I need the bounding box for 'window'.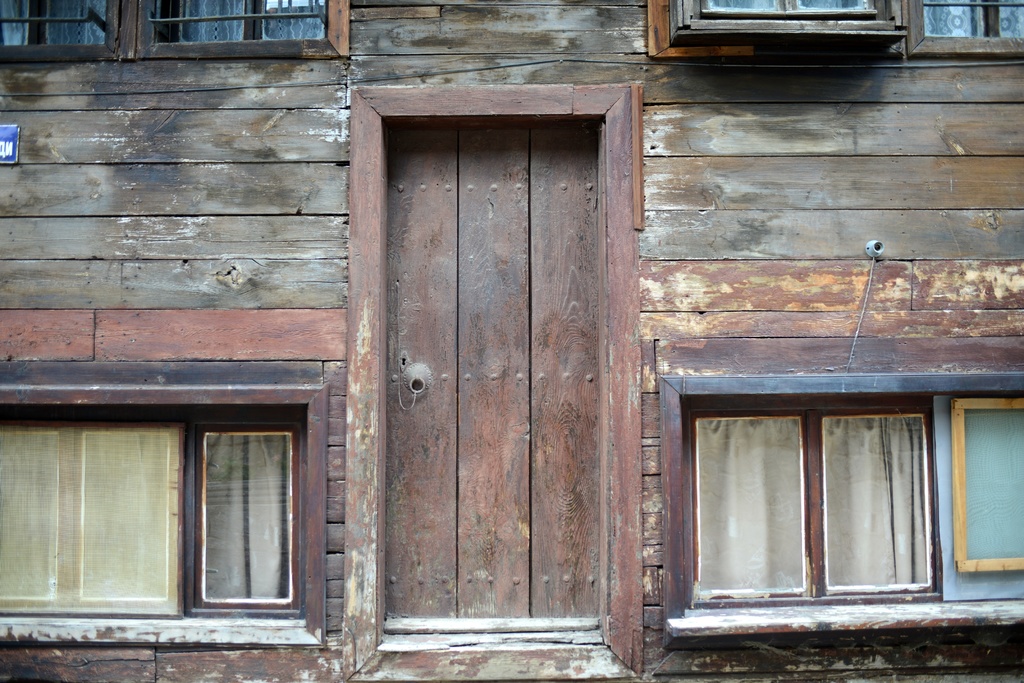
Here it is: region(671, 374, 1023, 602).
